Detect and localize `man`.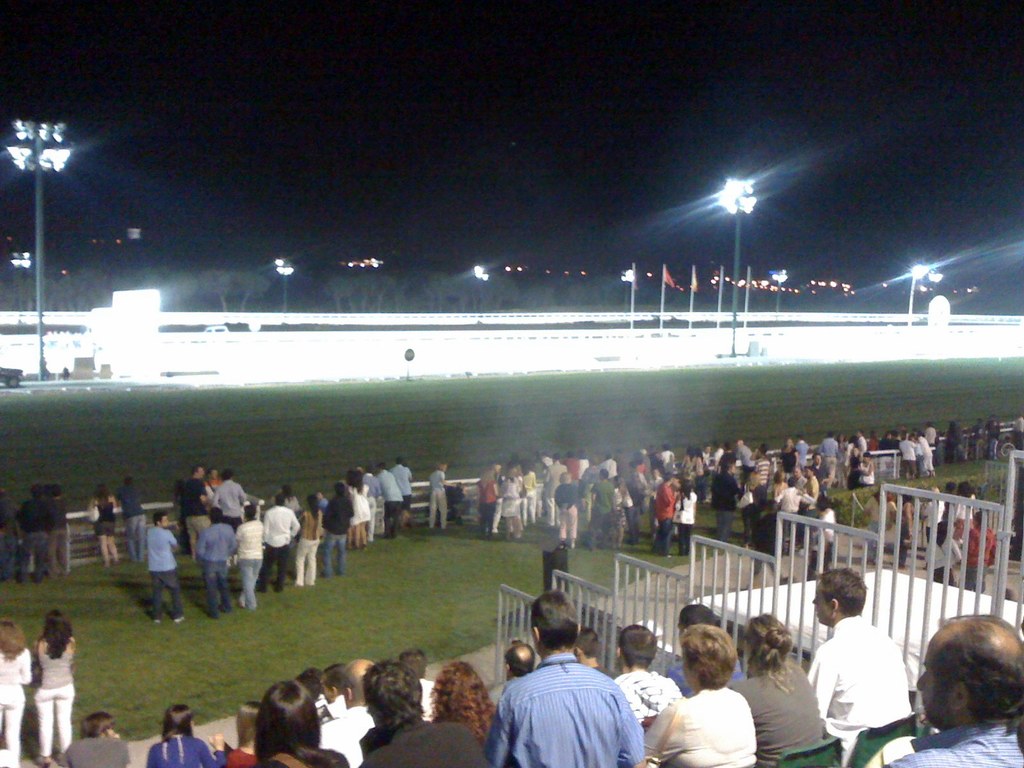
Localized at region(500, 634, 536, 682).
